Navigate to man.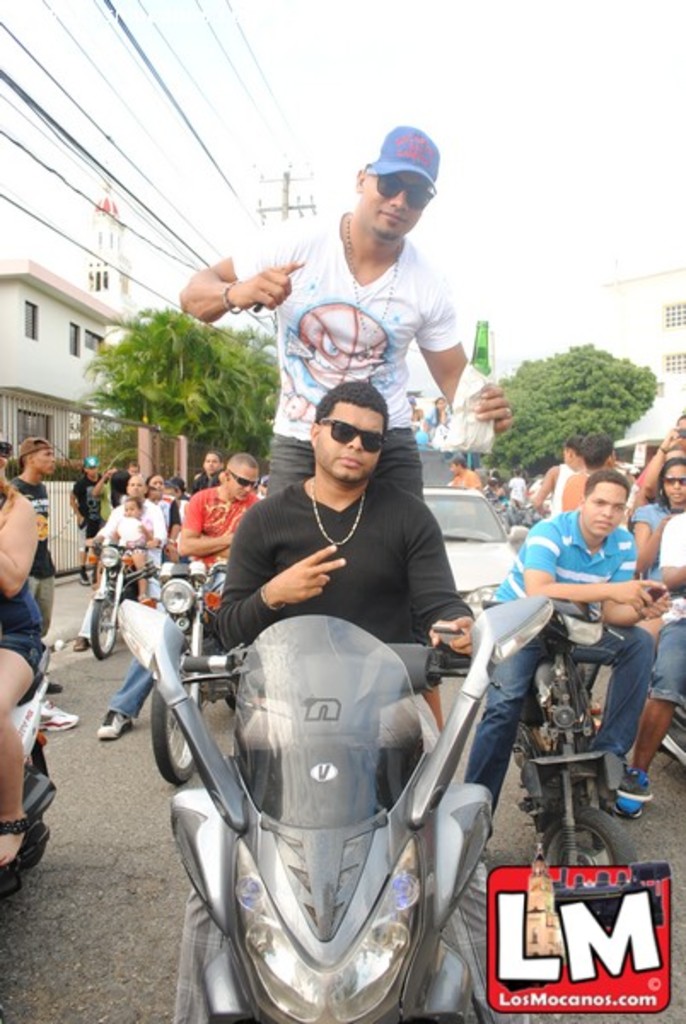
Navigation target: pyautogui.locateOnScreen(469, 459, 671, 858).
